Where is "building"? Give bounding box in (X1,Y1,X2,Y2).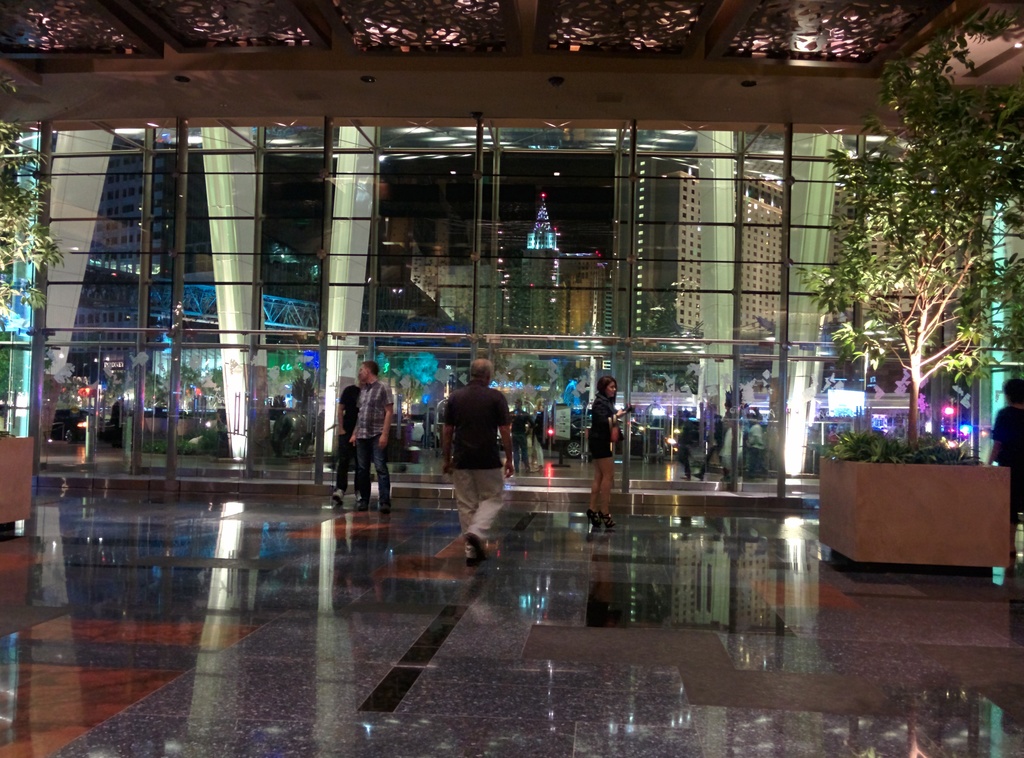
(0,0,1023,757).
